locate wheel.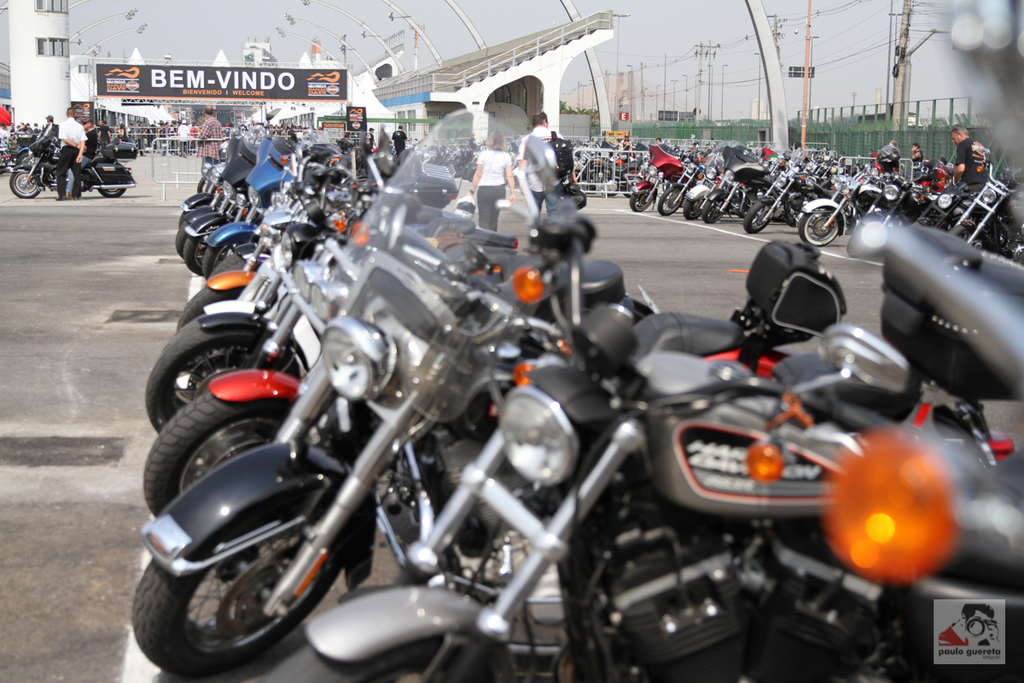
Bounding box: [left=266, top=642, right=502, bottom=682].
